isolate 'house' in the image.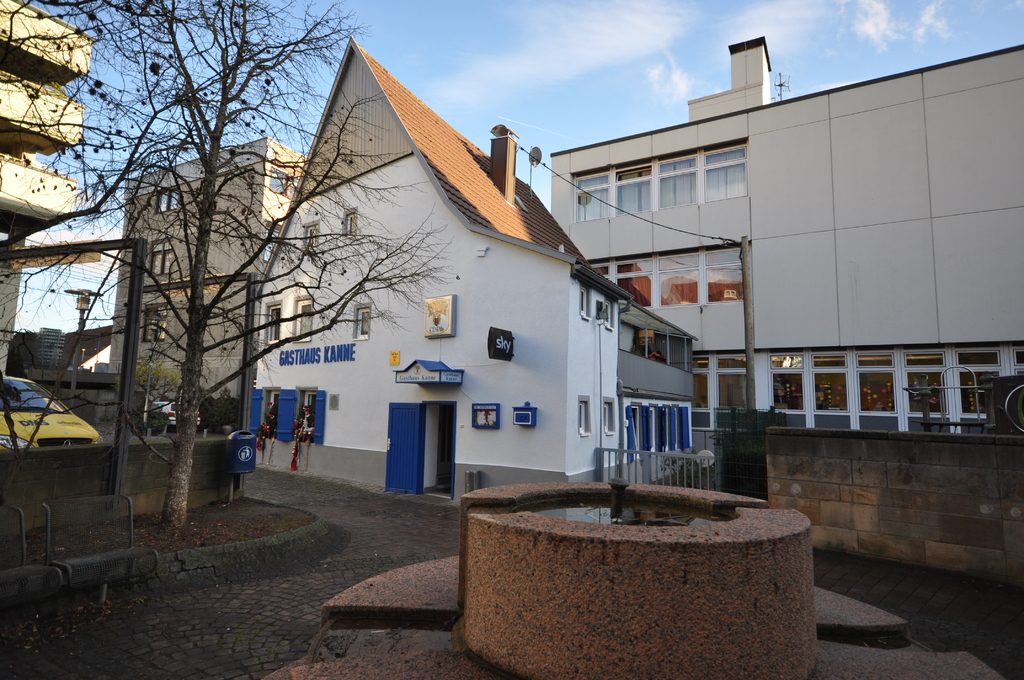
Isolated region: pyautogui.locateOnScreen(110, 130, 309, 450).
